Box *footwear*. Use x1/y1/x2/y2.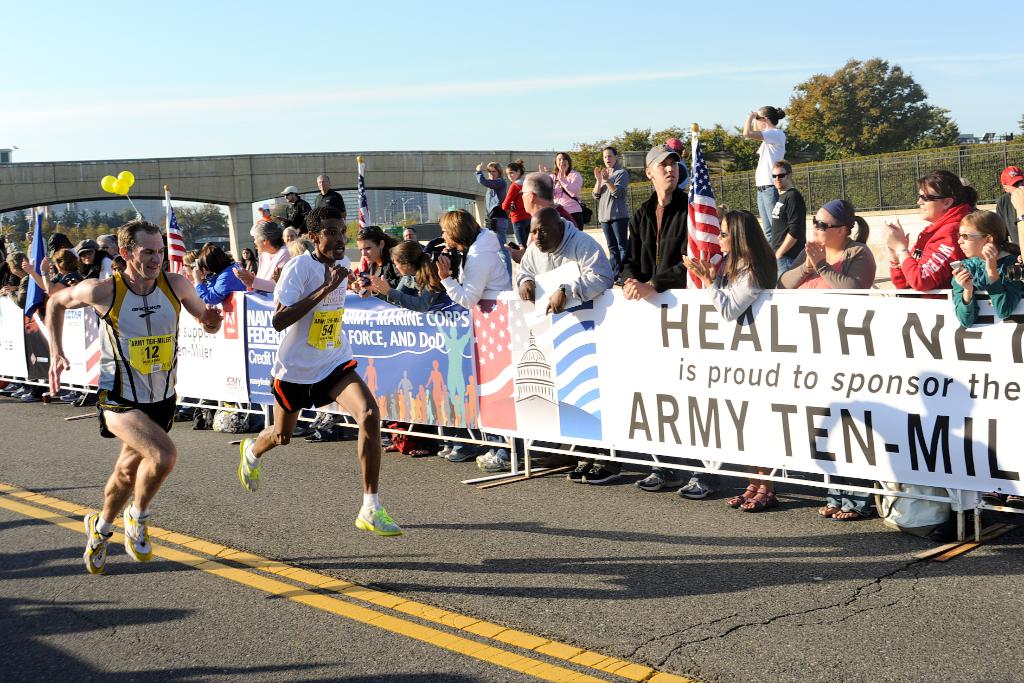
22/385/50/402.
